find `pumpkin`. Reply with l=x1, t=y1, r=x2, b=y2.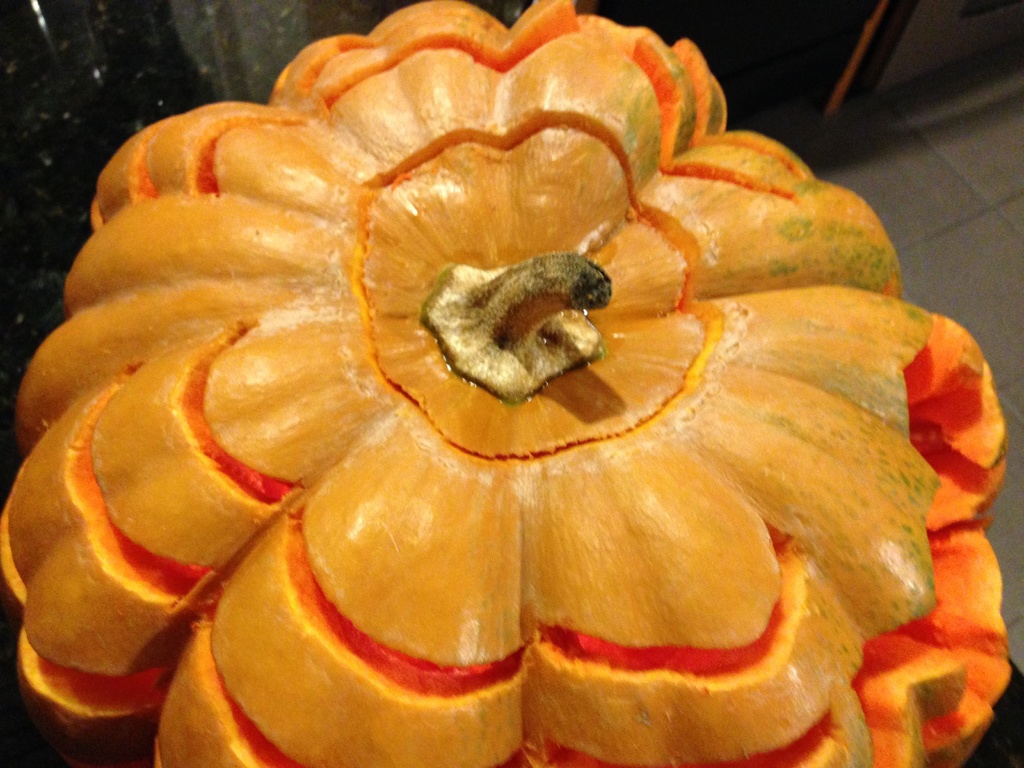
l=0, t=0, r=1017, b=767.
